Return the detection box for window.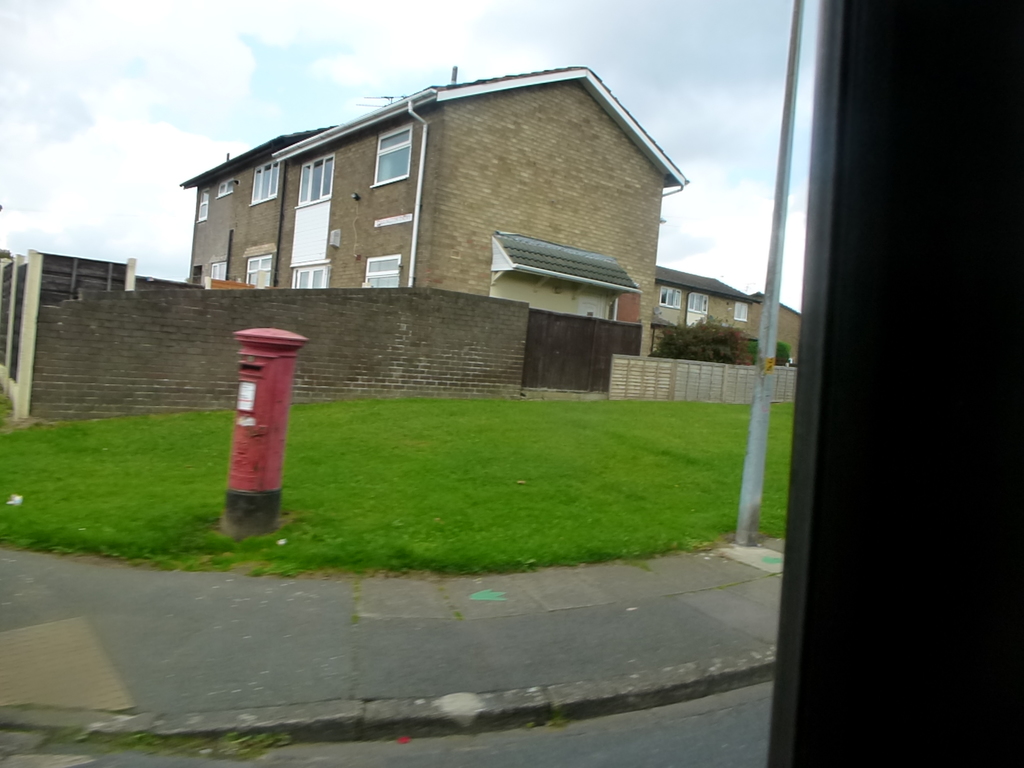
(x1=250, y1=162, x2=278, y2=204).
